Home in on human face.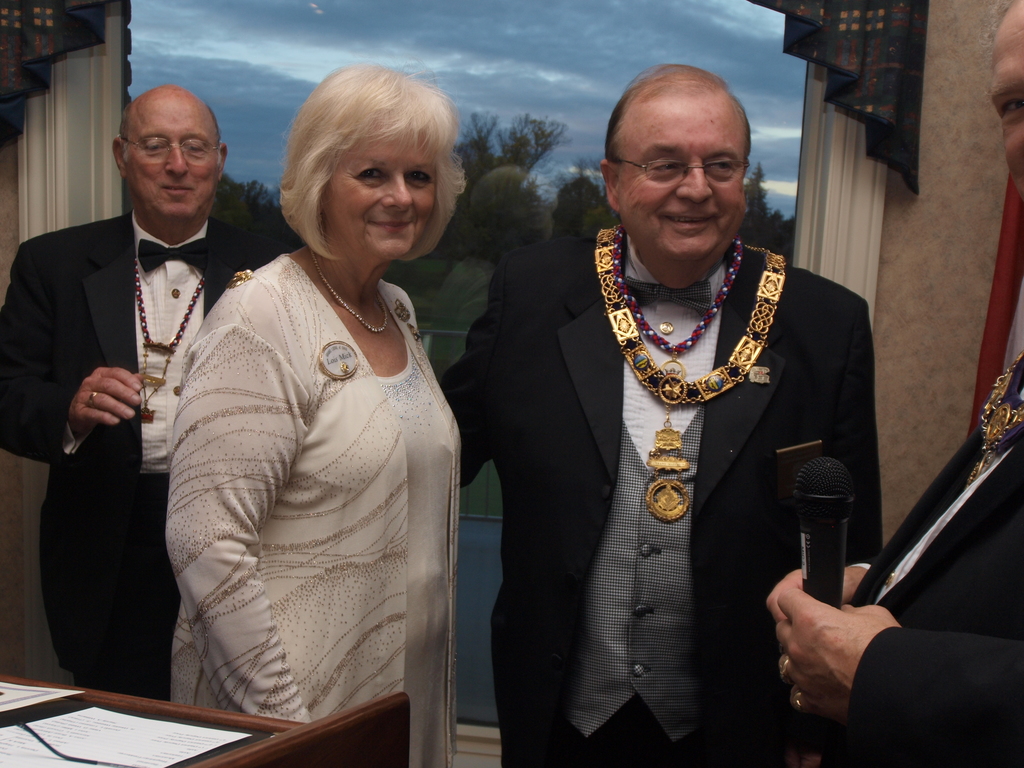
Homed in at 986/10/1023/183.
